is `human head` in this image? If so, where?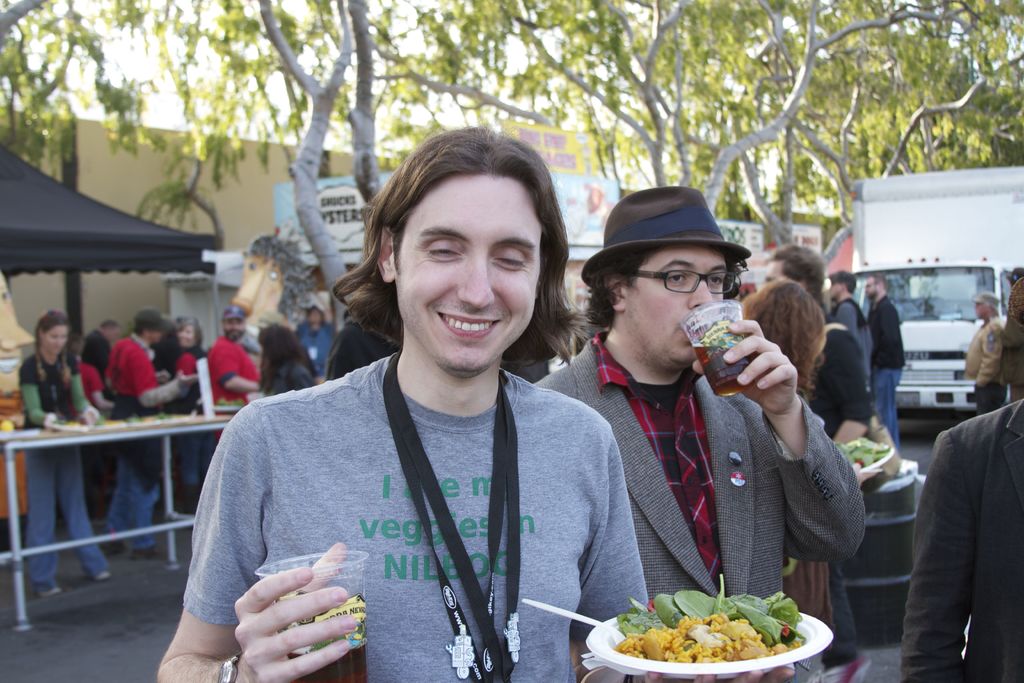
Yes, at Rect(828, 269, 858, 299).
